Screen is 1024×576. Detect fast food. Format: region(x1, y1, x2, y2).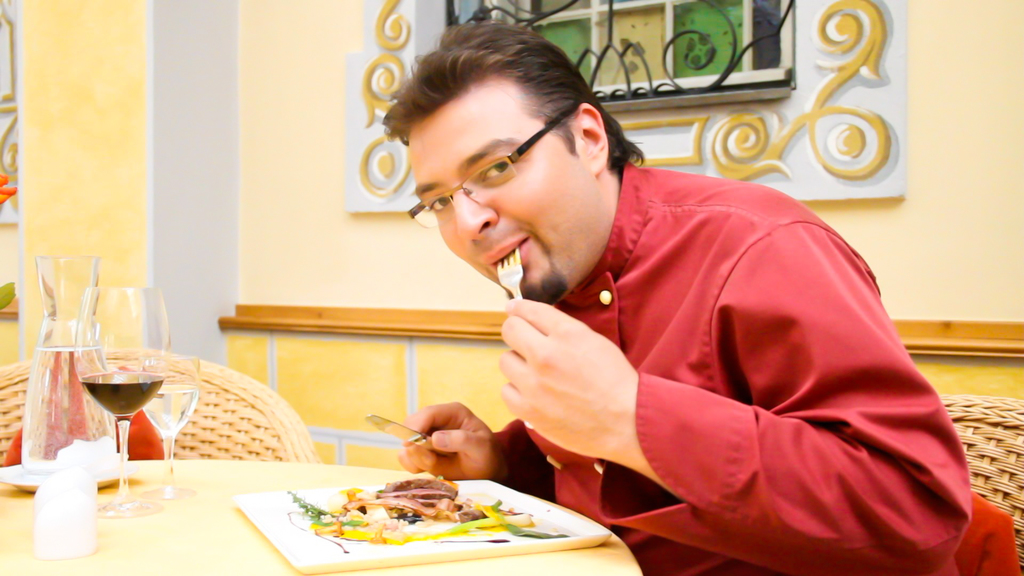
region(280, 468, 573, 562).
